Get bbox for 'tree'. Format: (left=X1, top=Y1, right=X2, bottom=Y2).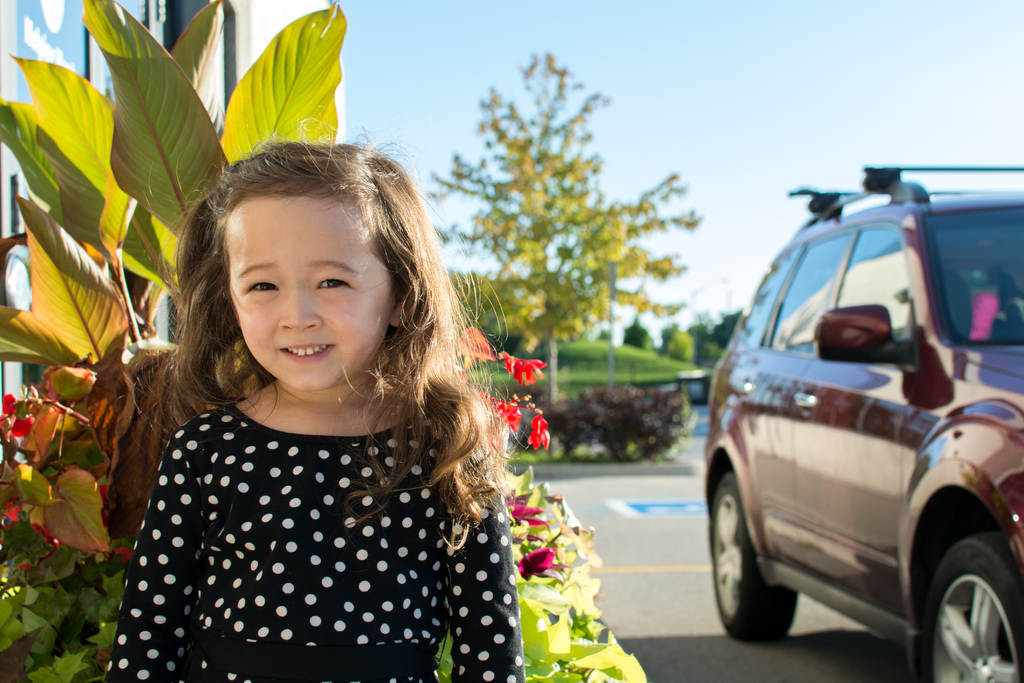
(left=621, top=318, right=666, bottom=358).
